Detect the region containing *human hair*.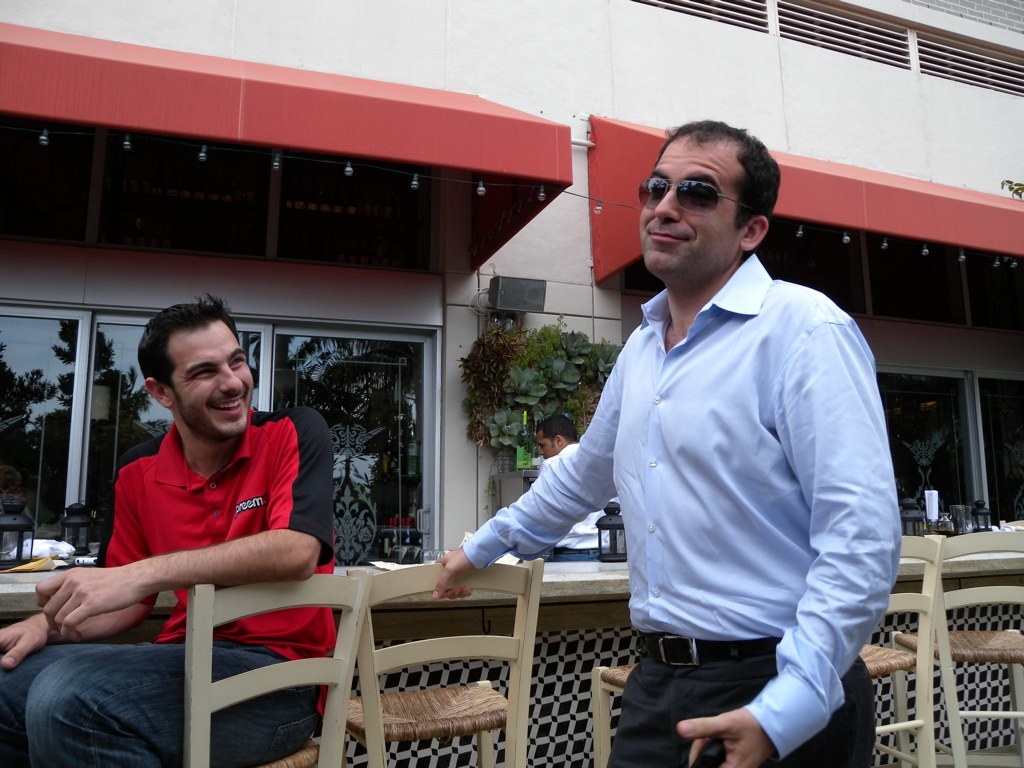
x1=636 y1=127 x2=779 y2=259.
